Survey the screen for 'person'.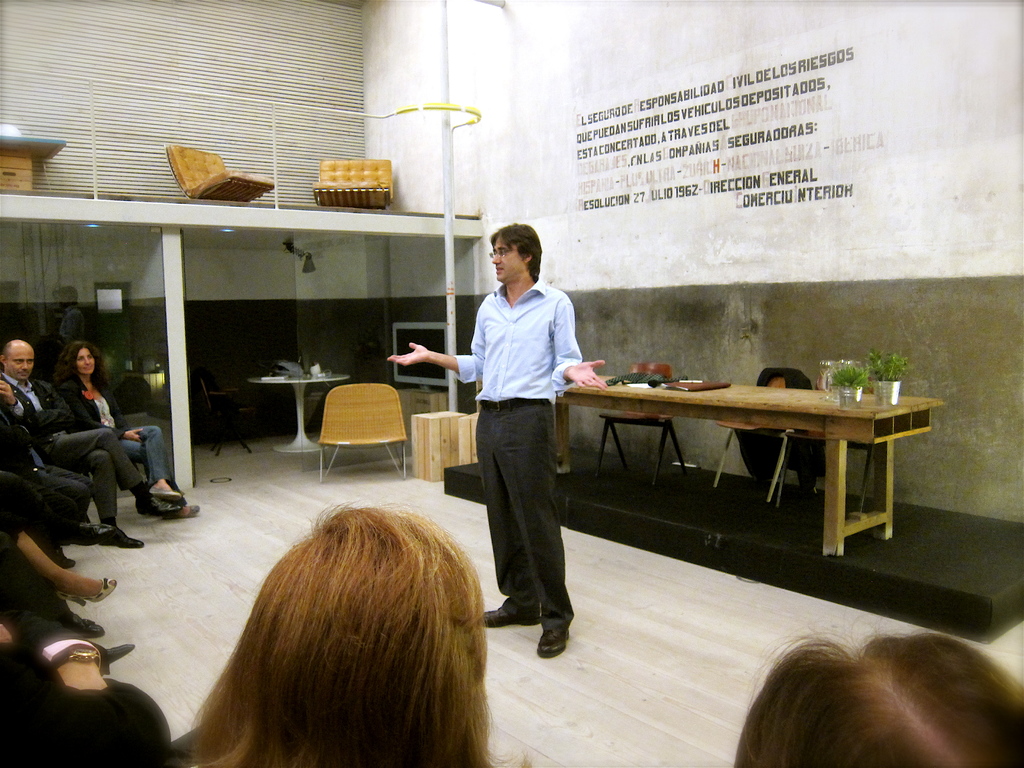
Survey found: 389:220:618:654.
